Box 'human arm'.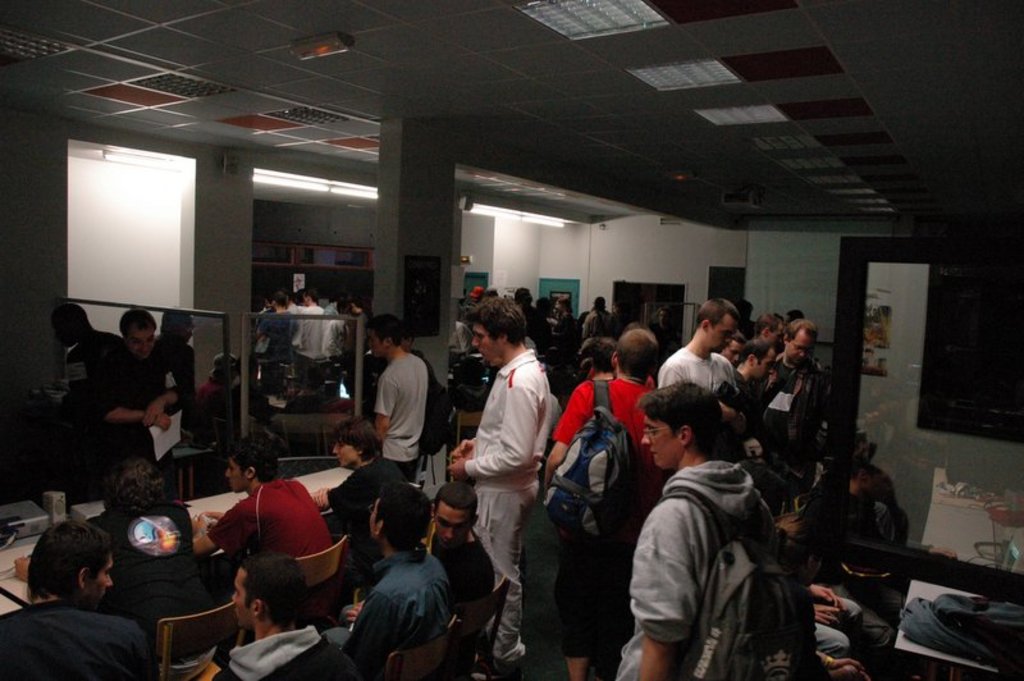
(x1=311, y1=470, x2=372, y2=507).
